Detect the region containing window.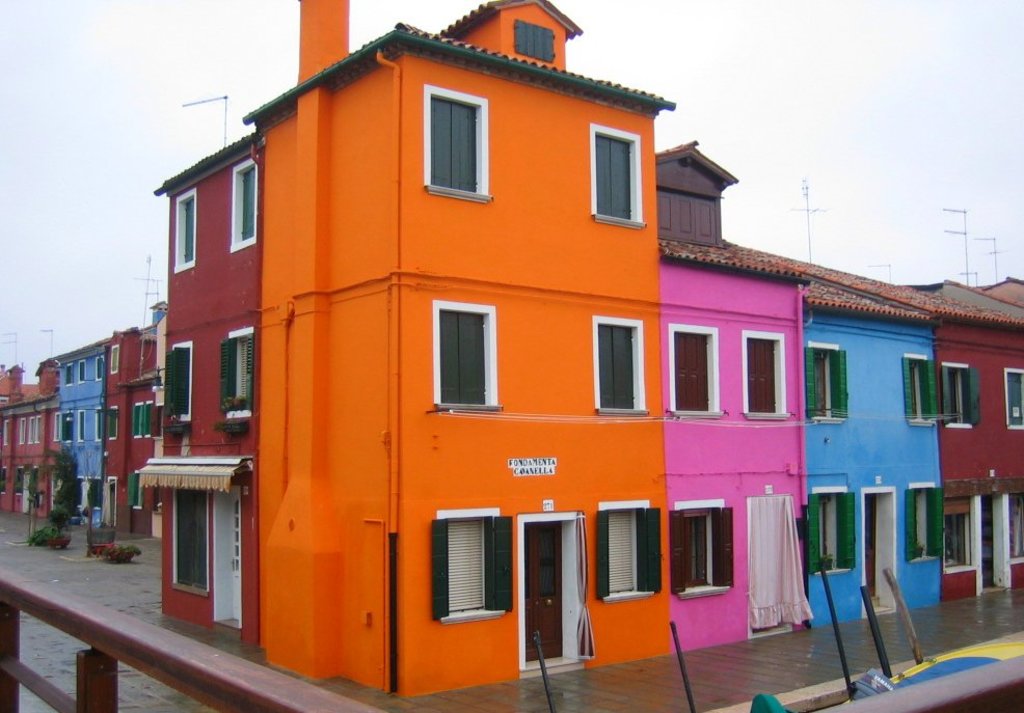
x1=171, y1=186, x2=199, y2=273.
